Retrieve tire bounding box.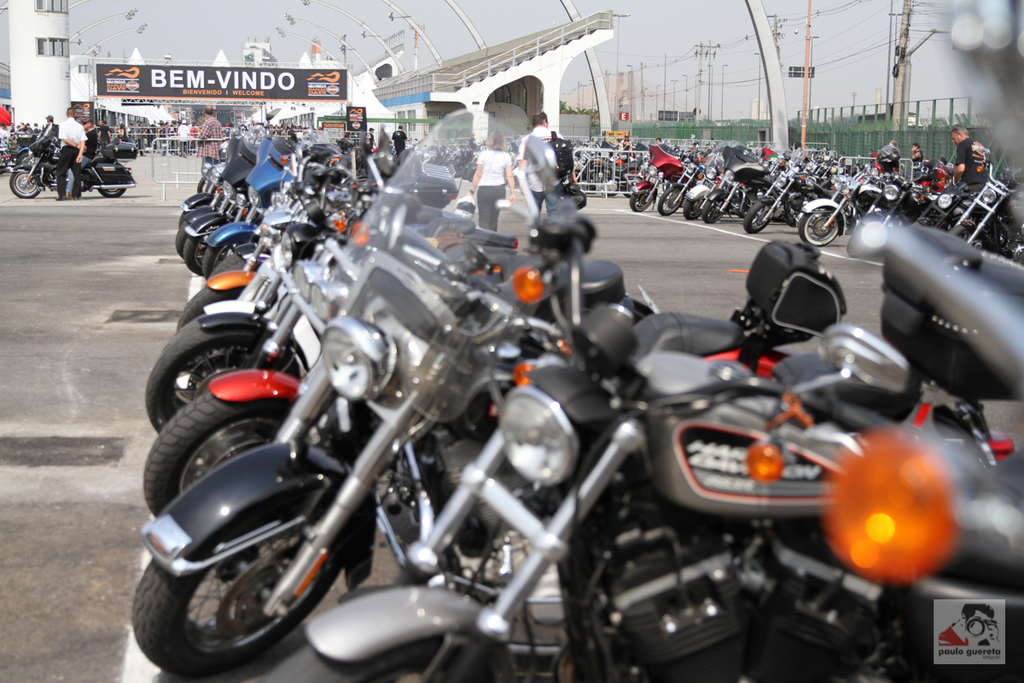
Bounding box: (x1=100, y1=188, x2=124, y2=198).
